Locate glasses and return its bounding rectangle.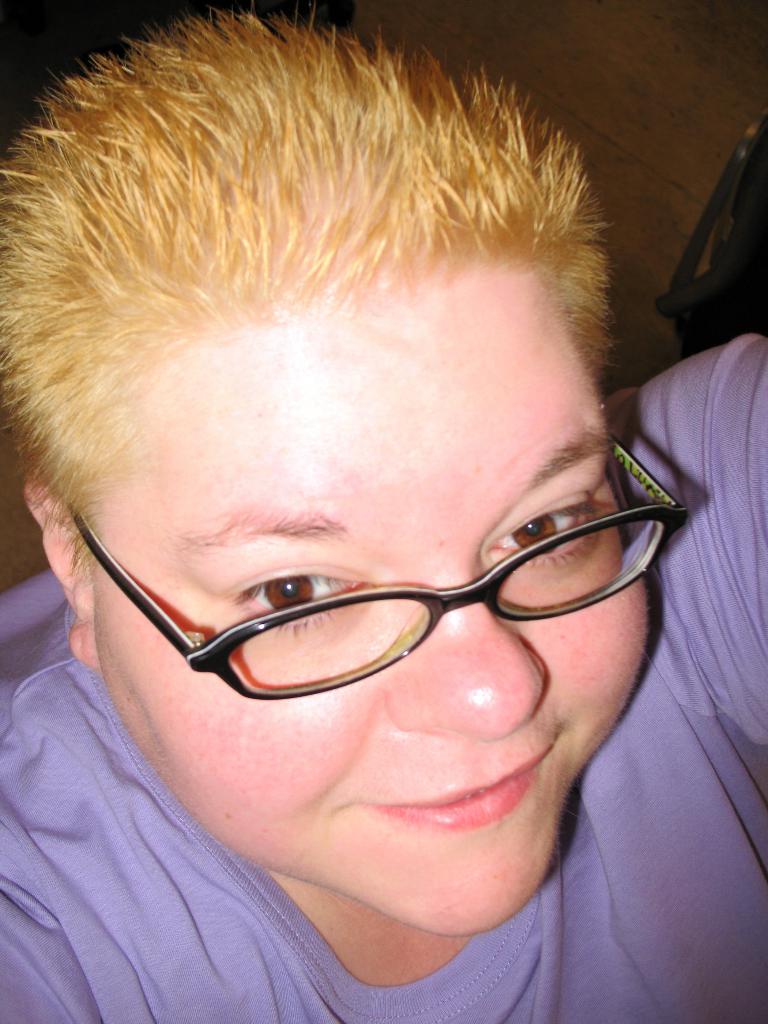
bbox=[88, 482, 664, 705].
